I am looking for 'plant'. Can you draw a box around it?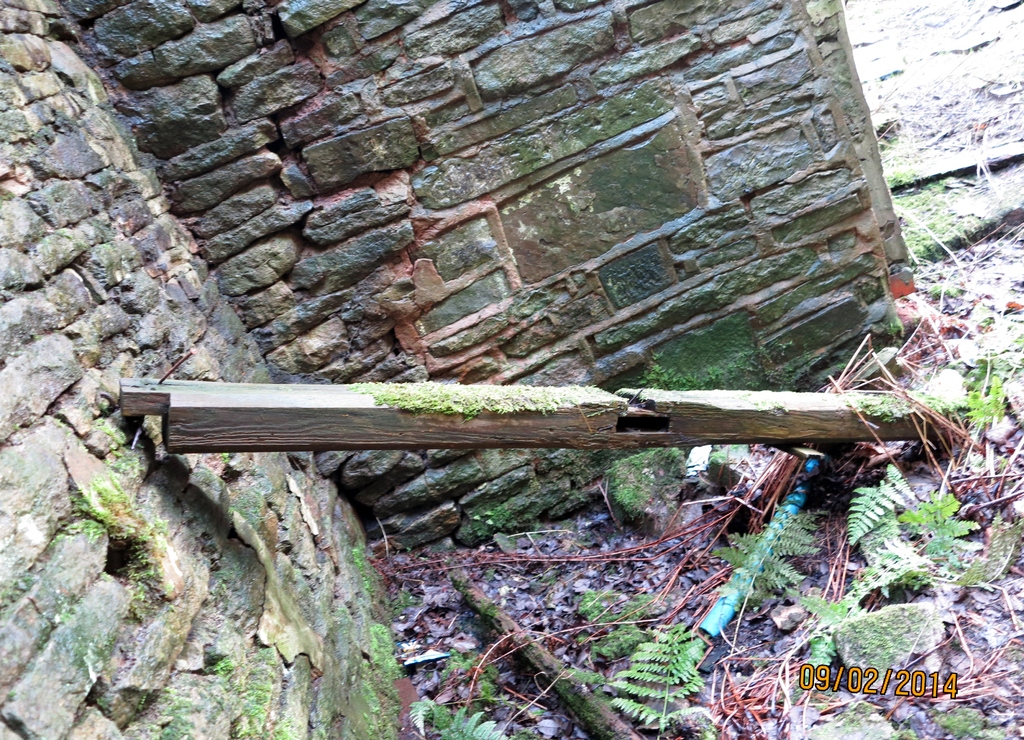
Sure, the bounding box is bbox(150, 515, 168, 534).
